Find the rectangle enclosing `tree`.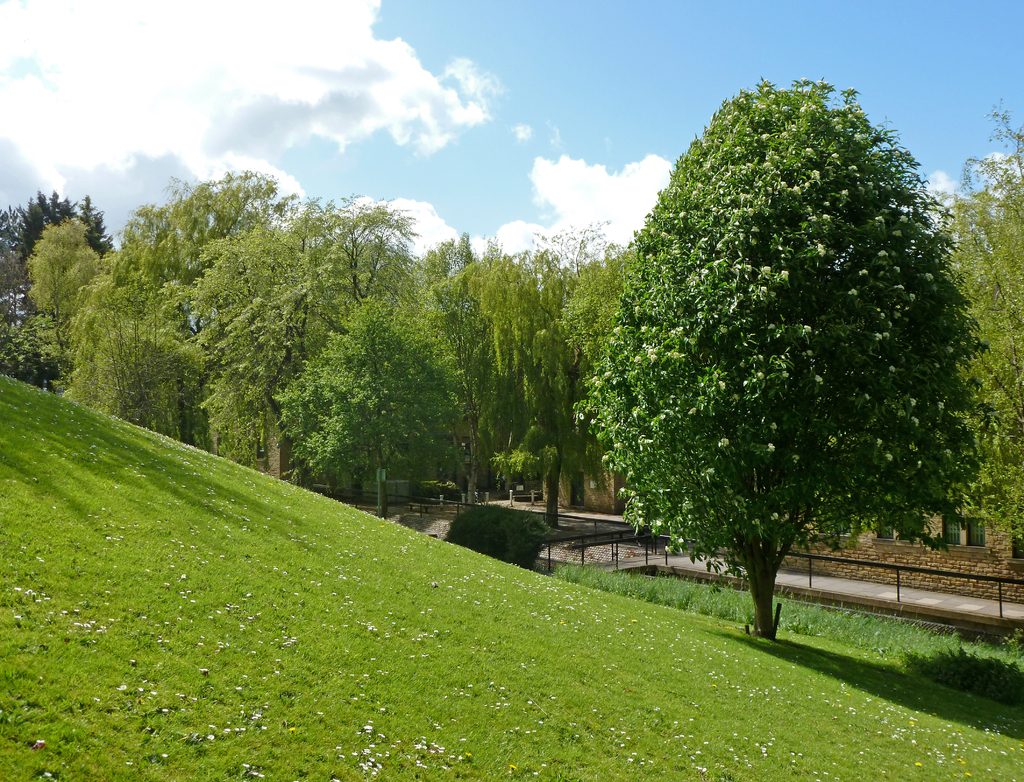
detection(202, 199, 417, 482).
